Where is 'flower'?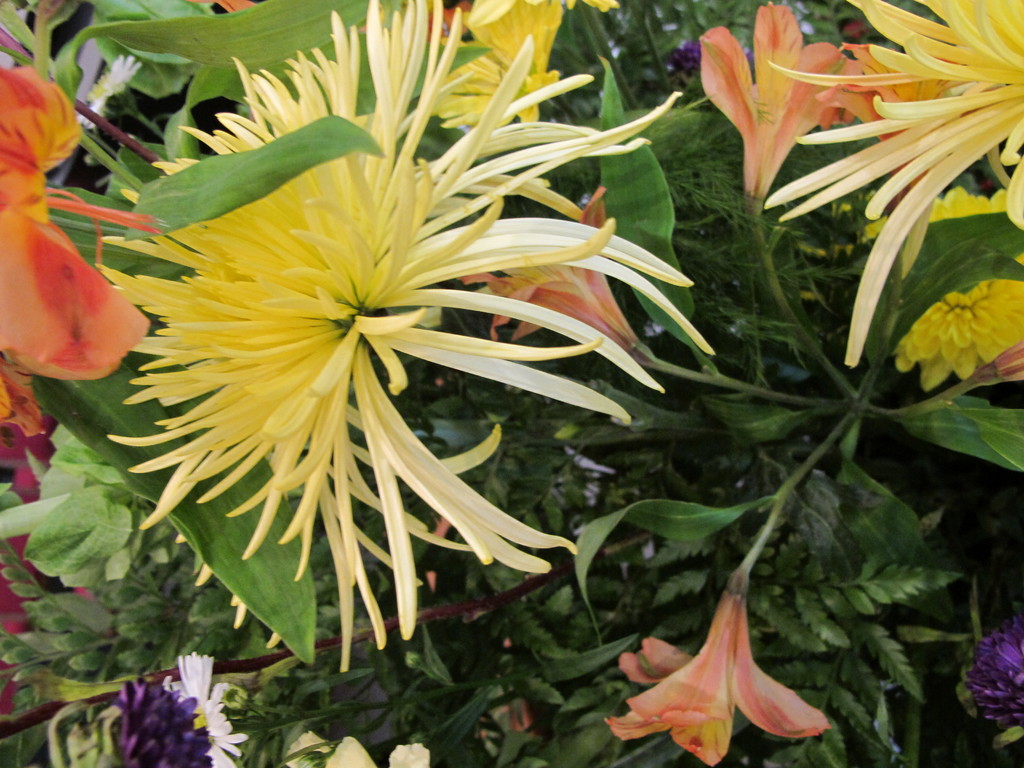
box=[103, 673, 218, 767].
